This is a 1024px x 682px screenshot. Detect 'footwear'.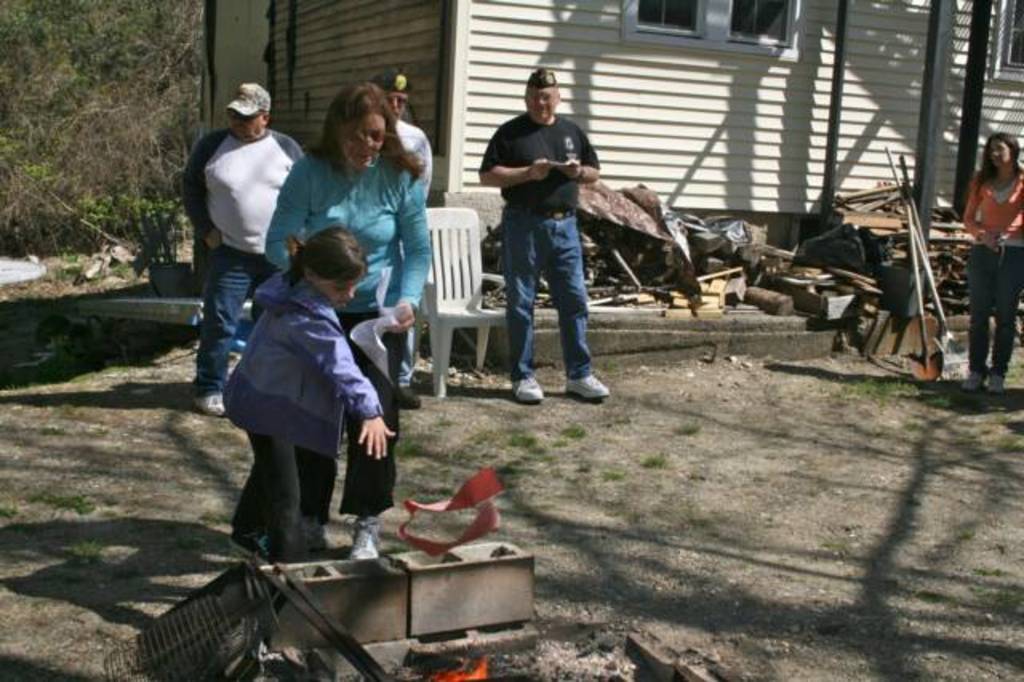
184,389,229,416.
